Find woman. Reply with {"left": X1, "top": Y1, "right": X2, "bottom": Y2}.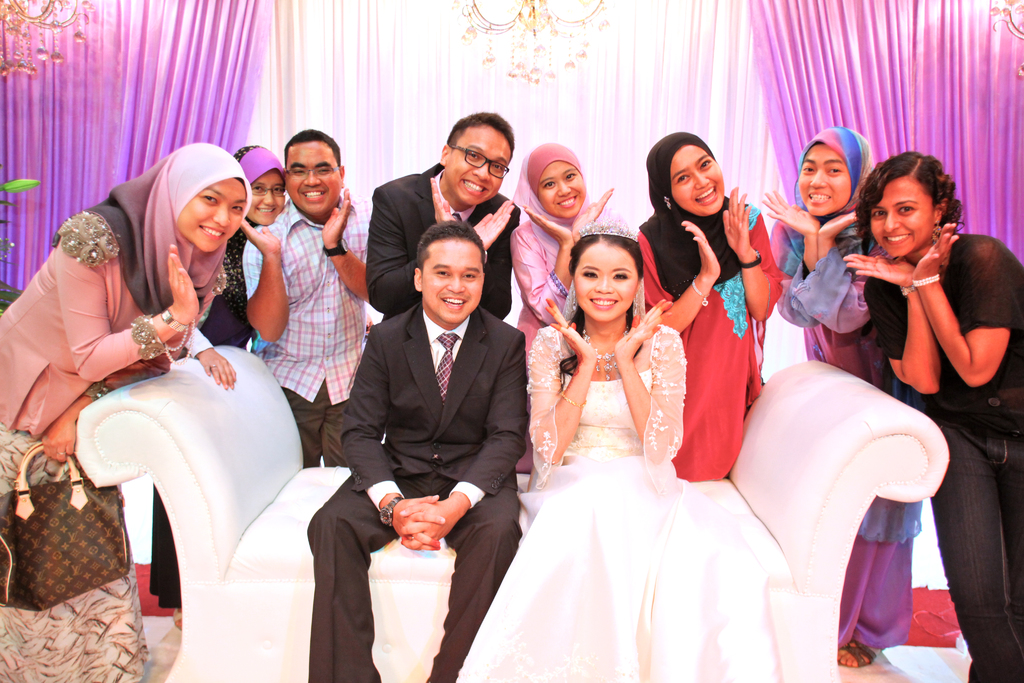
{"left": 636, "top": 133, "right": 785, "bottom": 483}.
